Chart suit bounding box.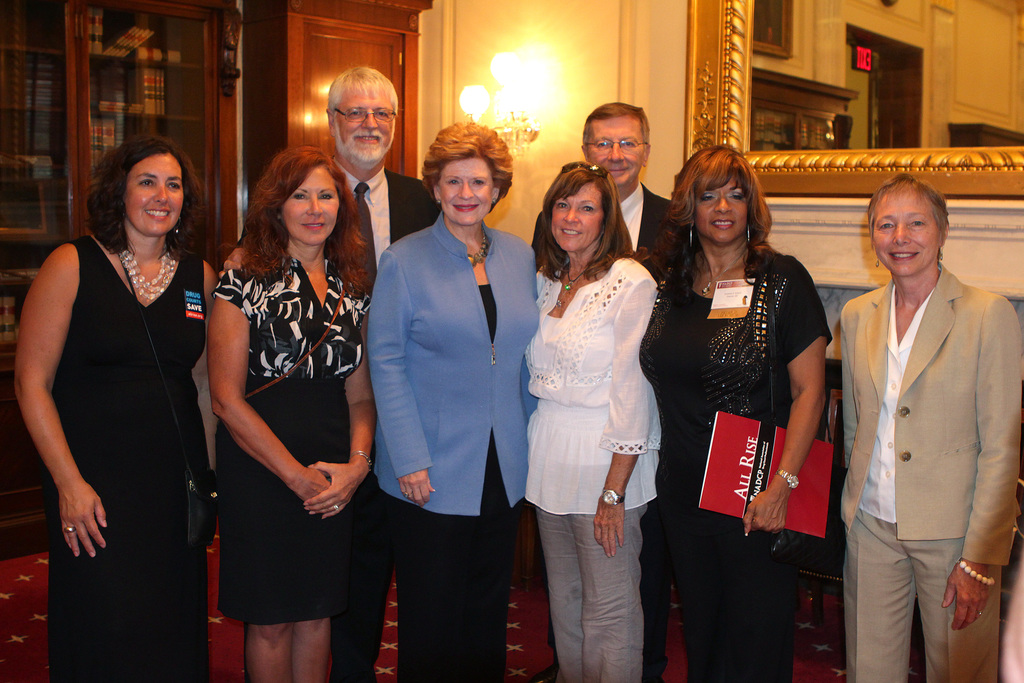
Charted: crop(527, 182, 700, 682).
